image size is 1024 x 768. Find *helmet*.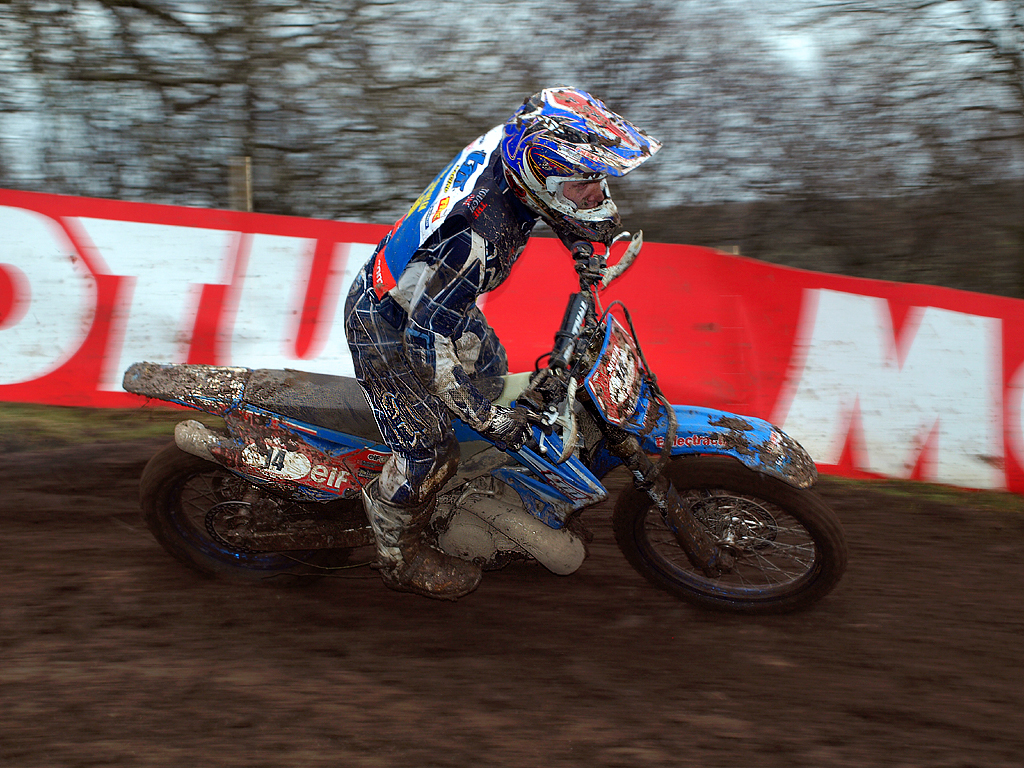
crop(489, 96, 650, 250).
